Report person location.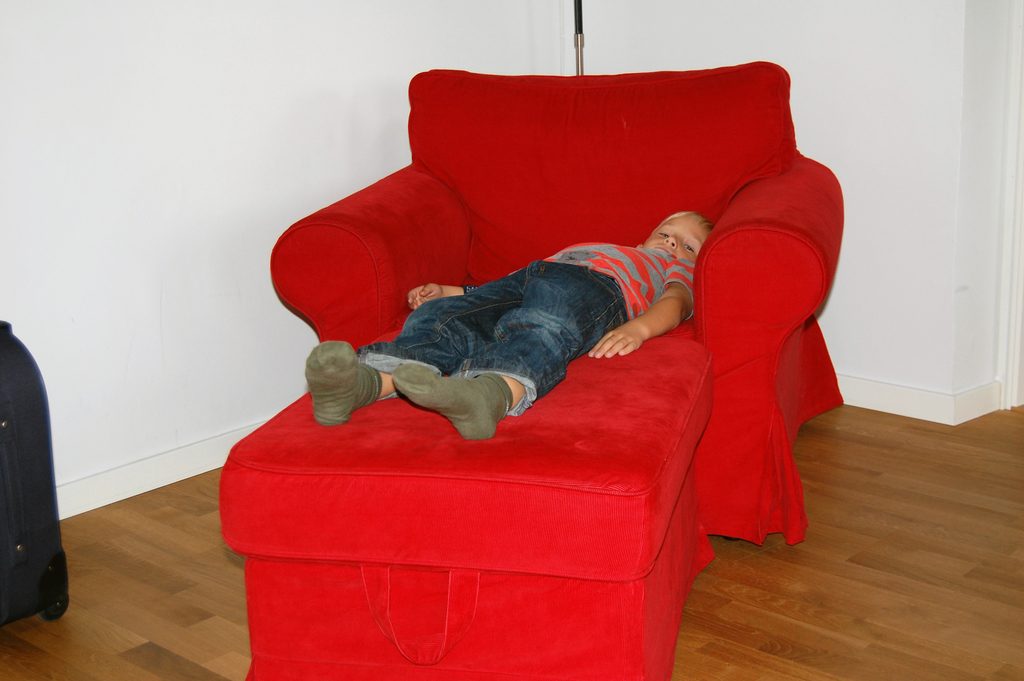
Report: region(305, 206, 716, 441).
